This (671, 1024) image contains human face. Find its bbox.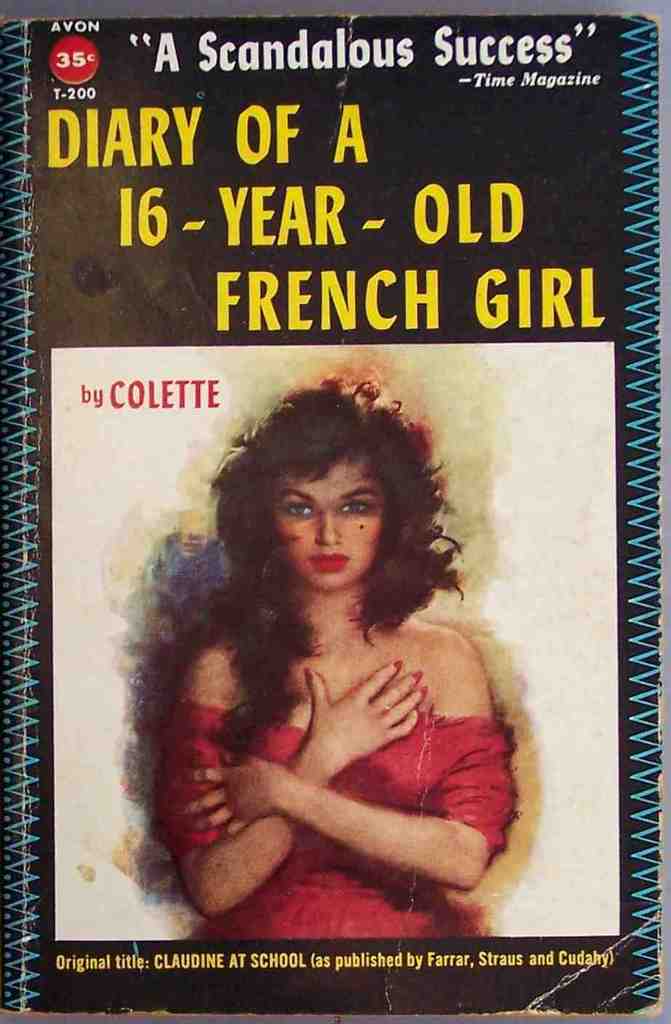
270, 445, 389, 589.
